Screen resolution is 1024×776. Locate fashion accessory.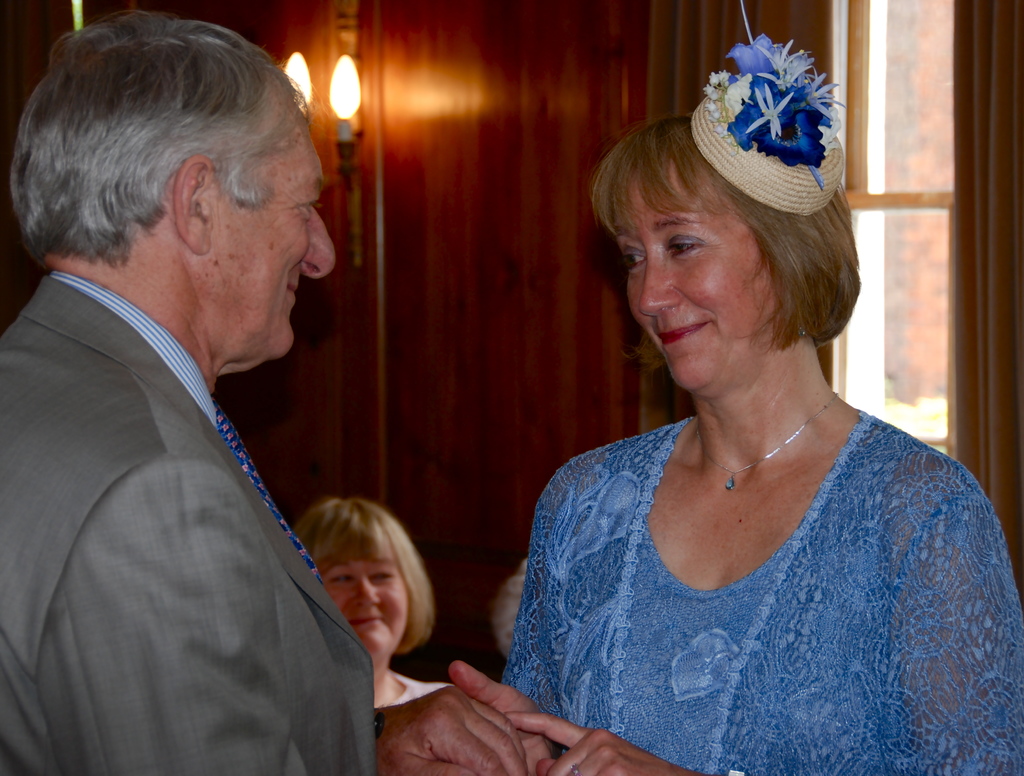
bbox=[696, 392, 845, 495].
